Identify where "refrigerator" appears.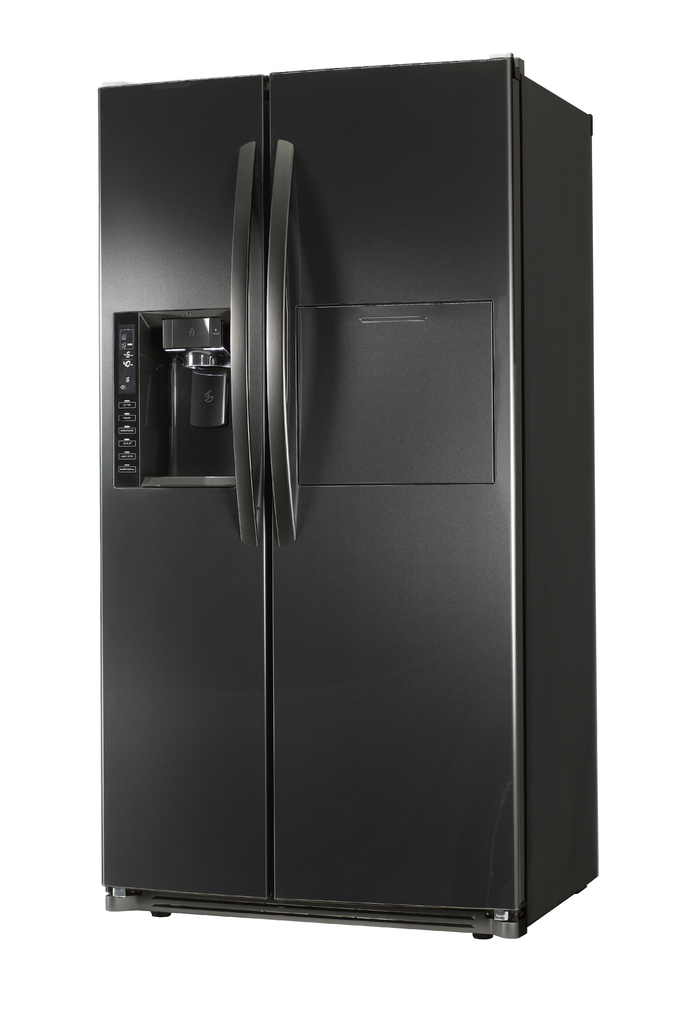
Appears at (left=75, top=93, right=592, bottom=945).
